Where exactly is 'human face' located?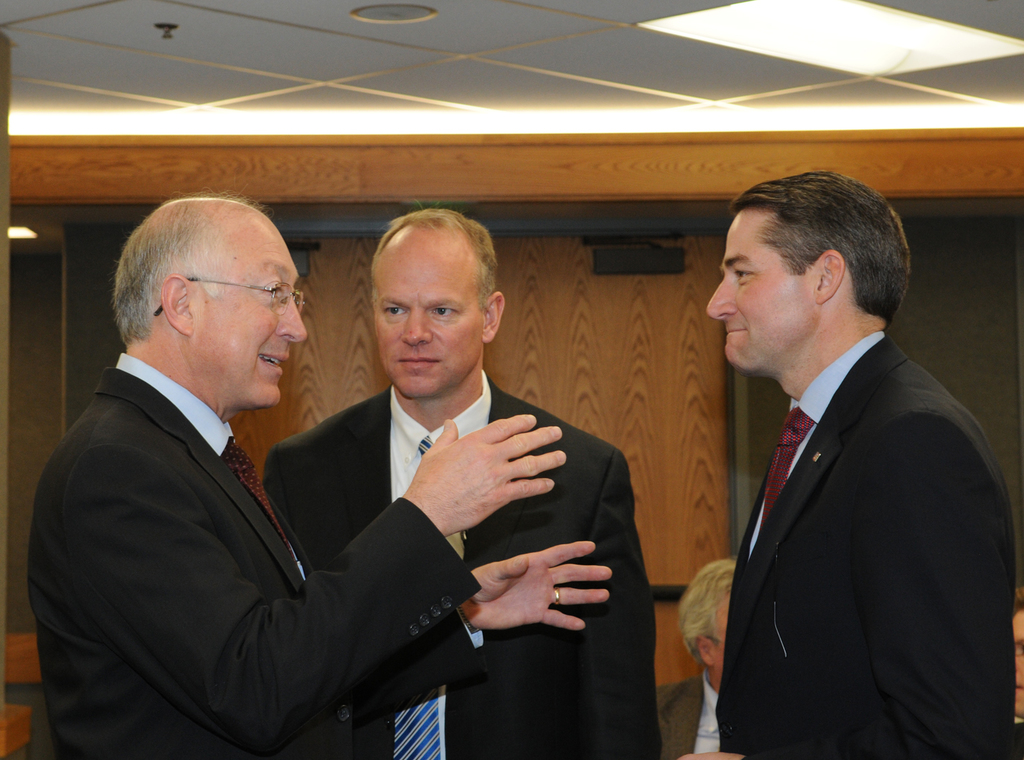
Its bounding box is {"left": 703, "top": 210, "right": 820, "bottom": 374}.
